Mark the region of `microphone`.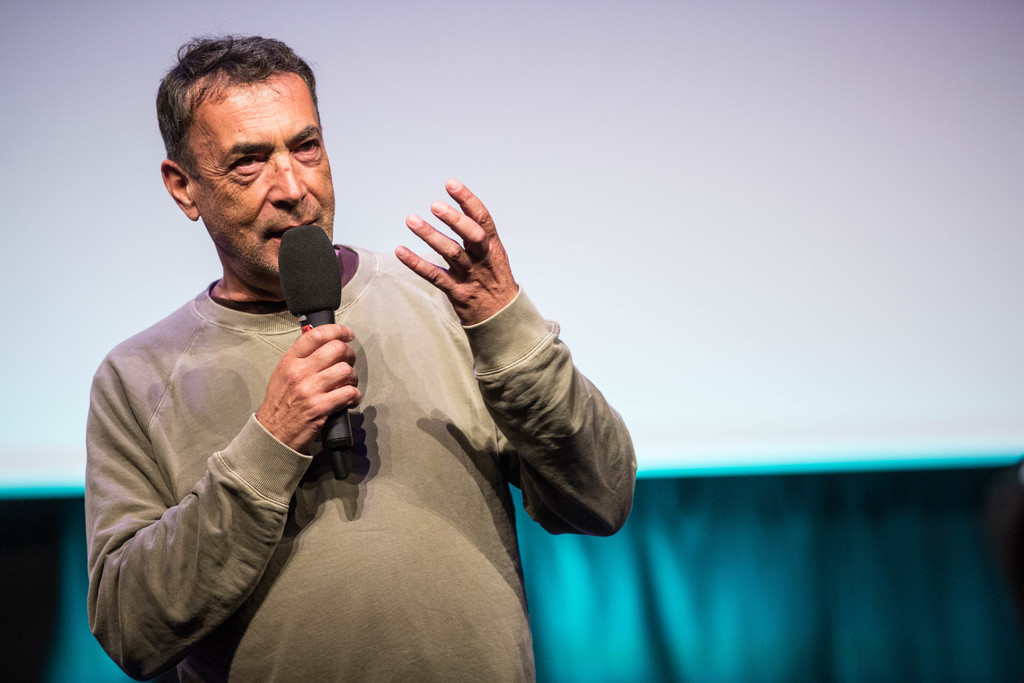
Region: x1=278 y1=224 x2=356 y2=478.
